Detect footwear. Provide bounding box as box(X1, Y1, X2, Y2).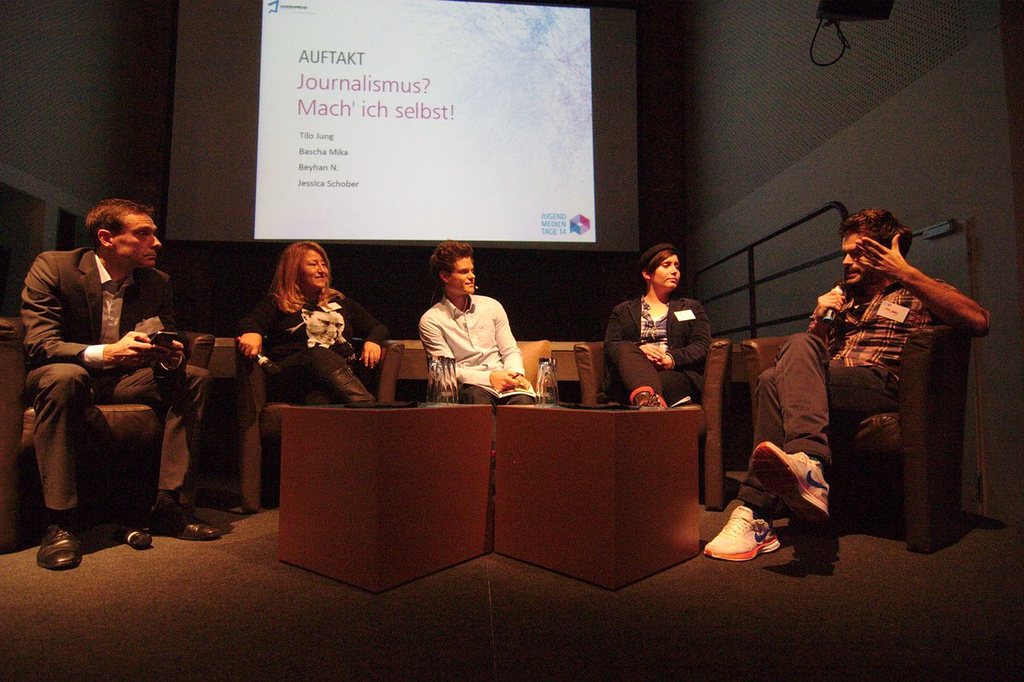
box(38, 518, 86, 572).
